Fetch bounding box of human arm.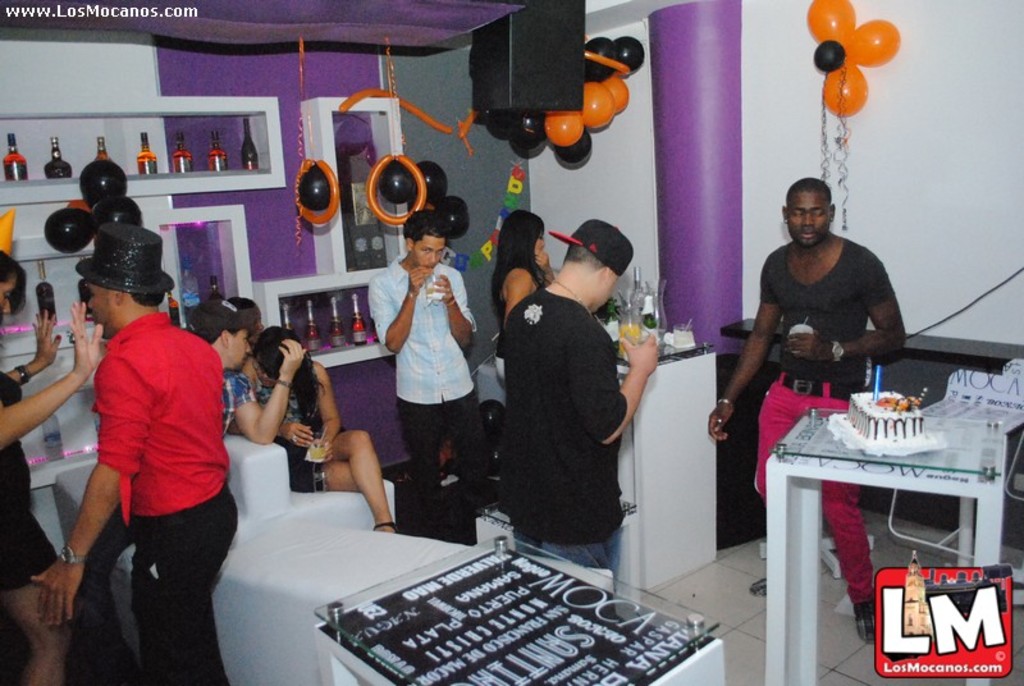
Bbox: 310 361 342 463.
